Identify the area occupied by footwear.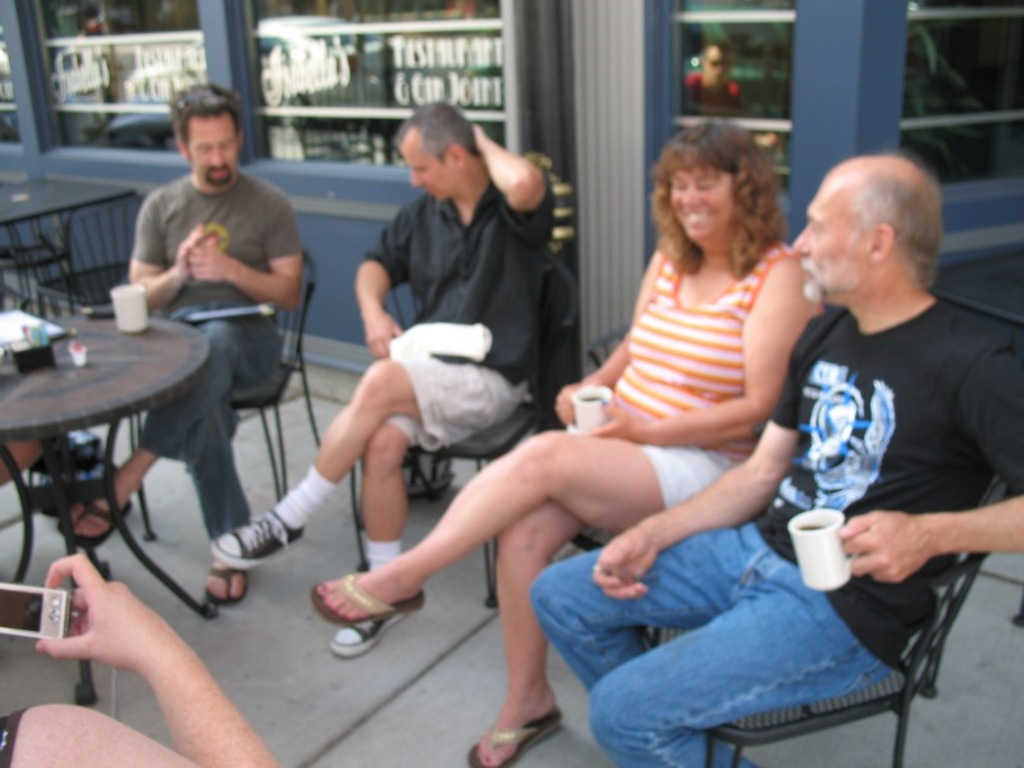
Area: box=[211, 507, 303, 568].
